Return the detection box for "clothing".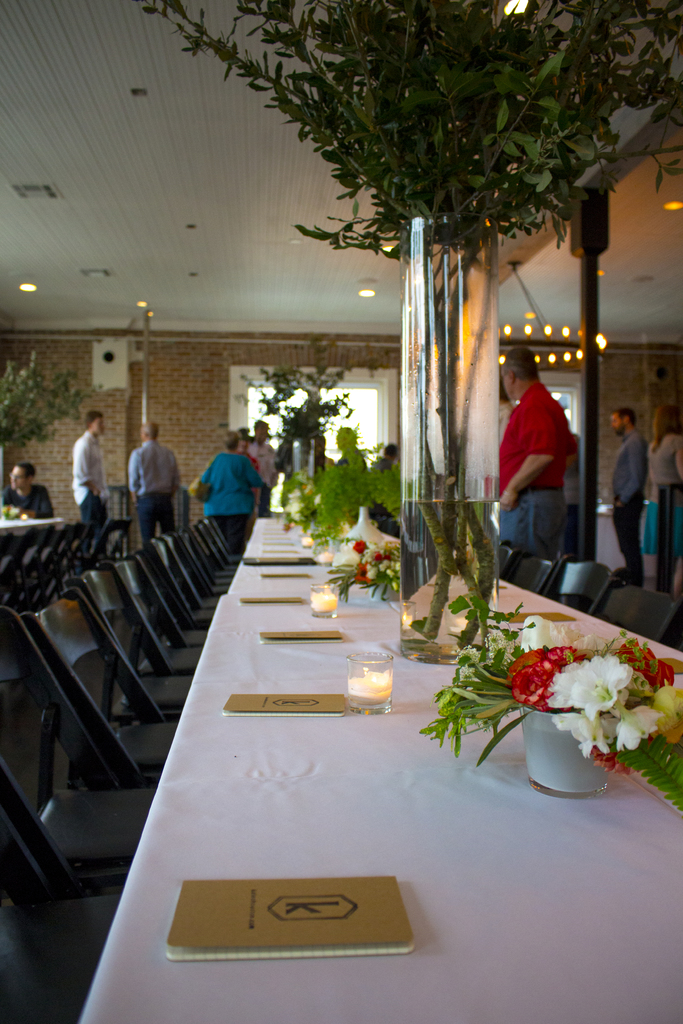
{"x1": 129, "y1": 438, "x2": 181, "y2": 550}.
